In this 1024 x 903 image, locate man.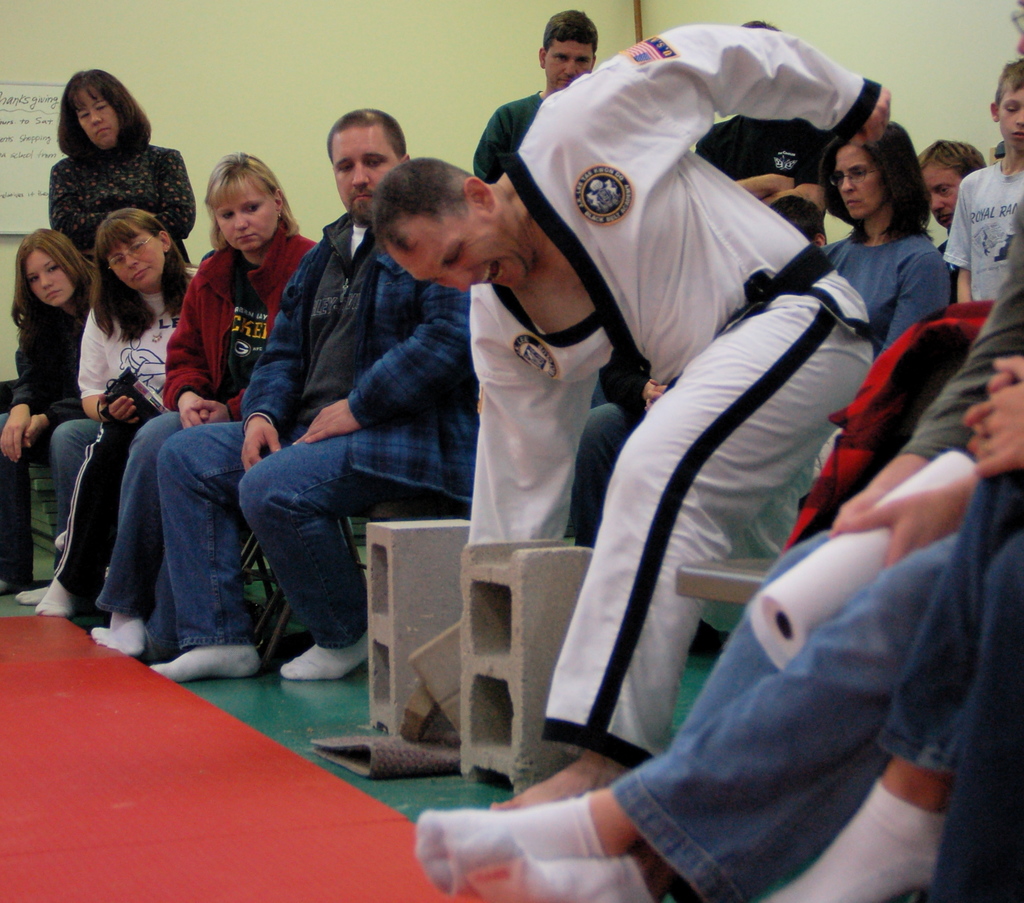
Bounding box: box=[470, 8, 600, 184].
